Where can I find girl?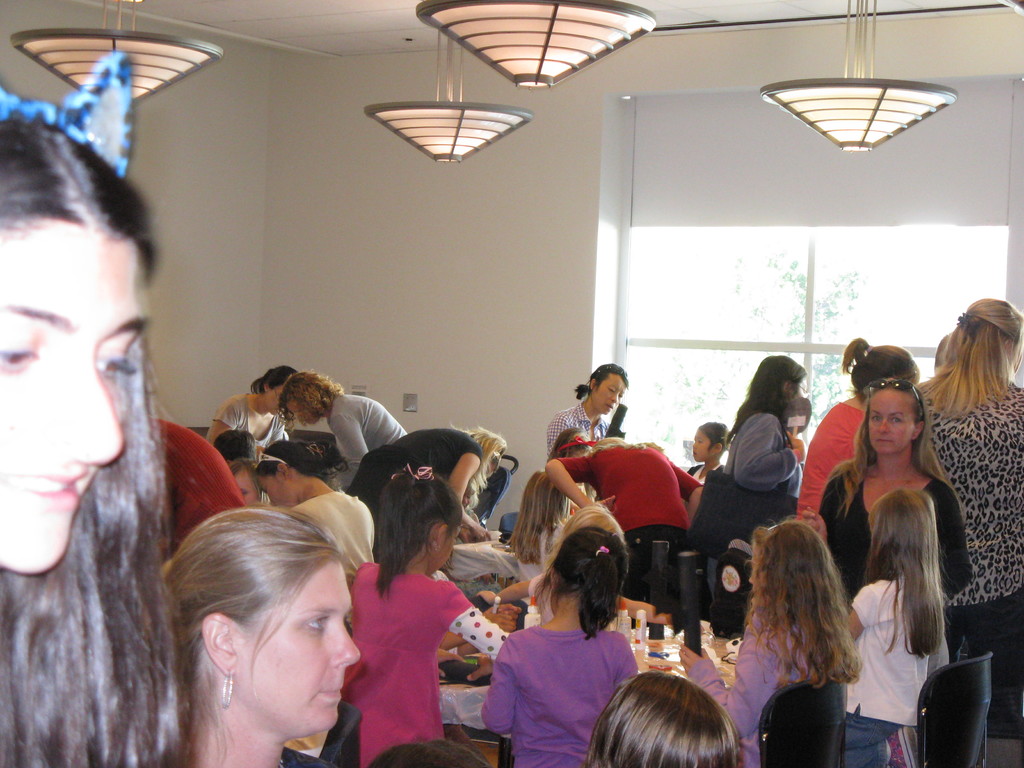
You can find it at (0, 53, 188, 767).
